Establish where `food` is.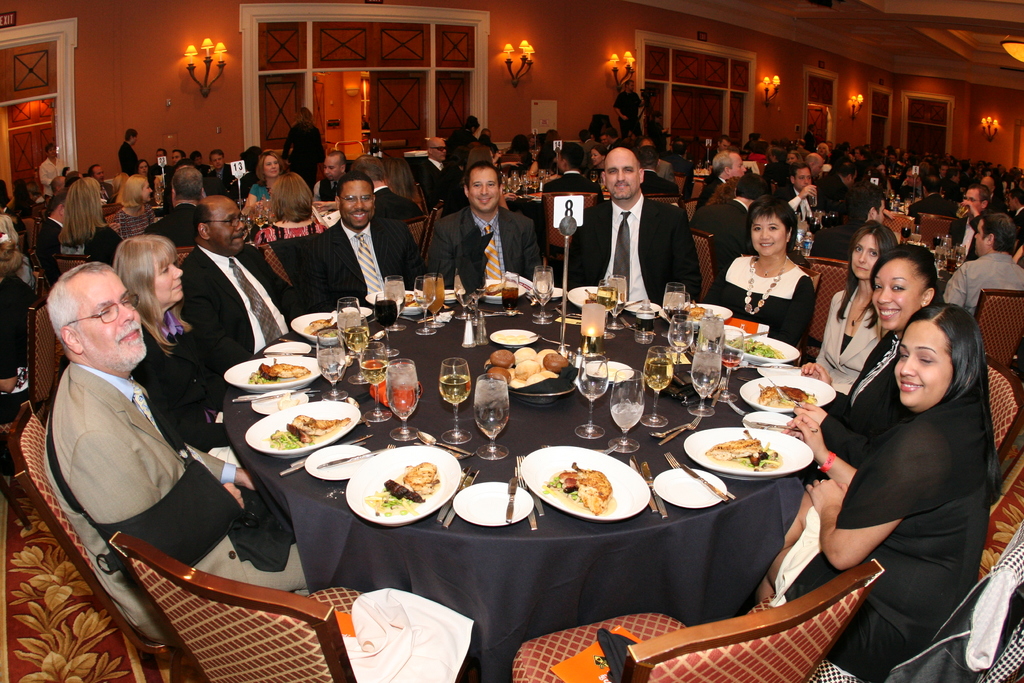
Established at [403, 290, 424, 310].
